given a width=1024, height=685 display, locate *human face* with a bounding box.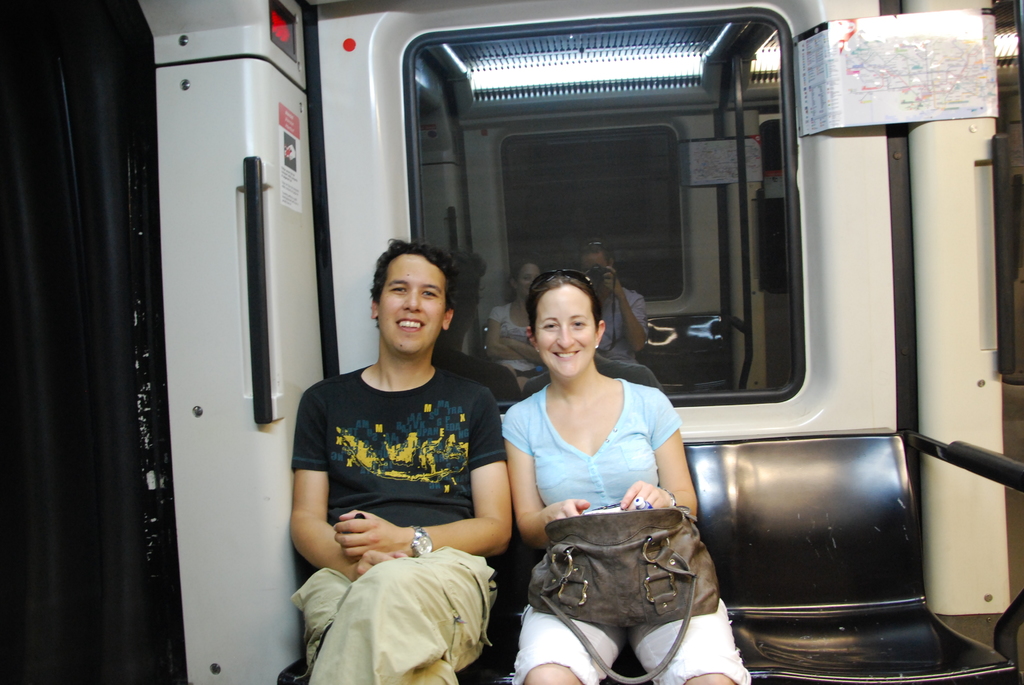
Located: x1=374, y1=248, x2=459, y2=359.
